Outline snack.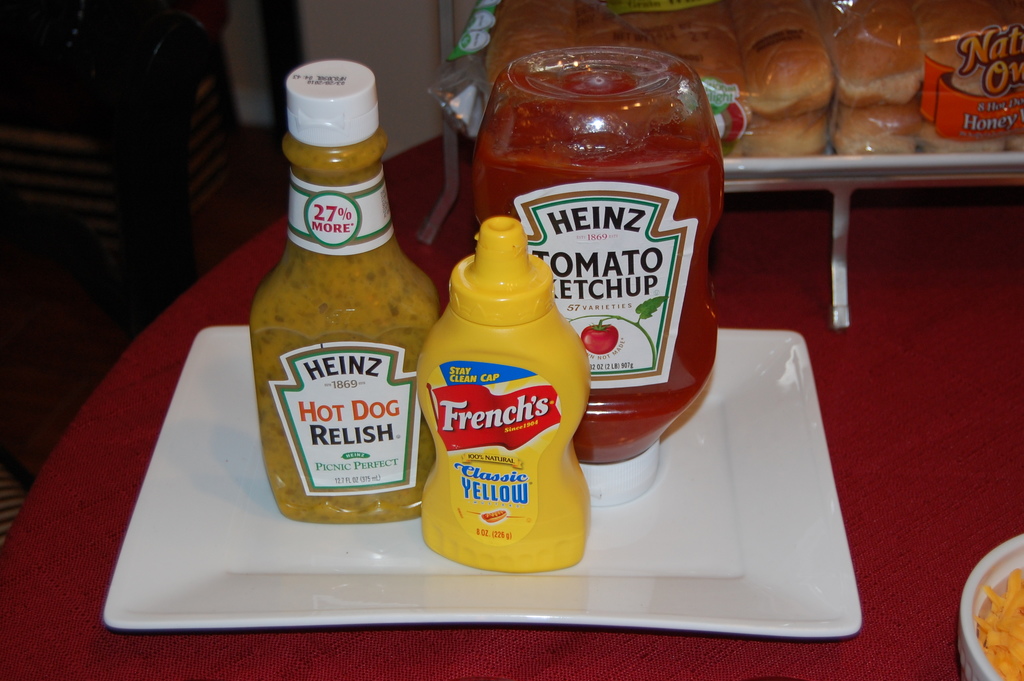
Outline: bbox=[727, 0, 836, 124].
